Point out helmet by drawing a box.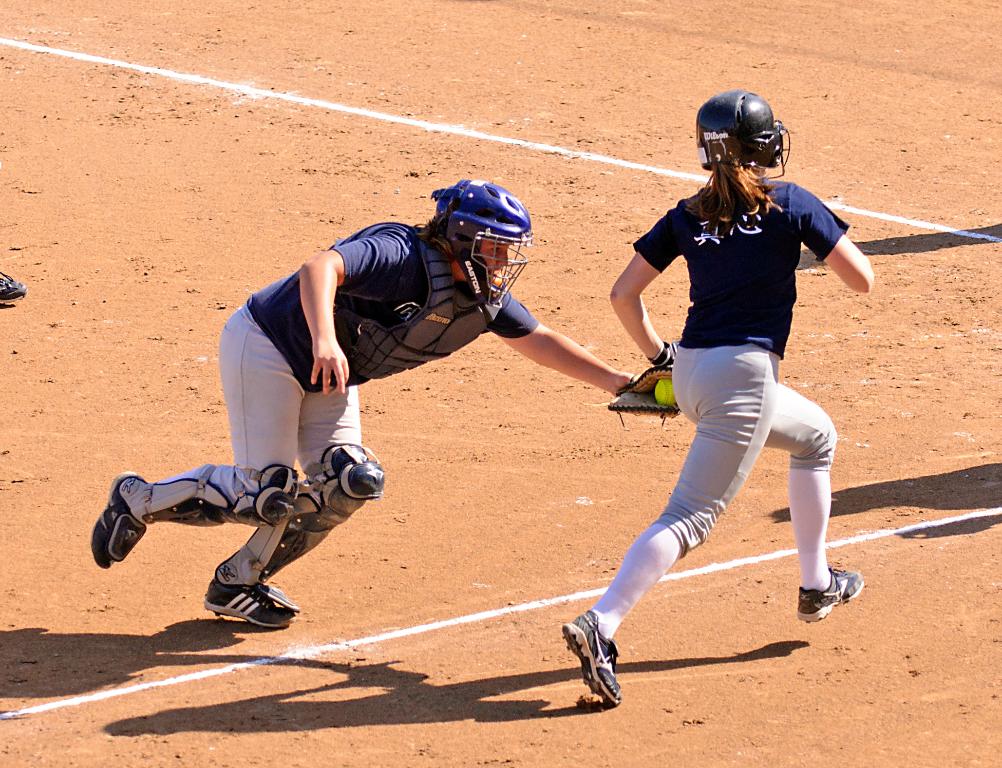
427 179 529 277.
